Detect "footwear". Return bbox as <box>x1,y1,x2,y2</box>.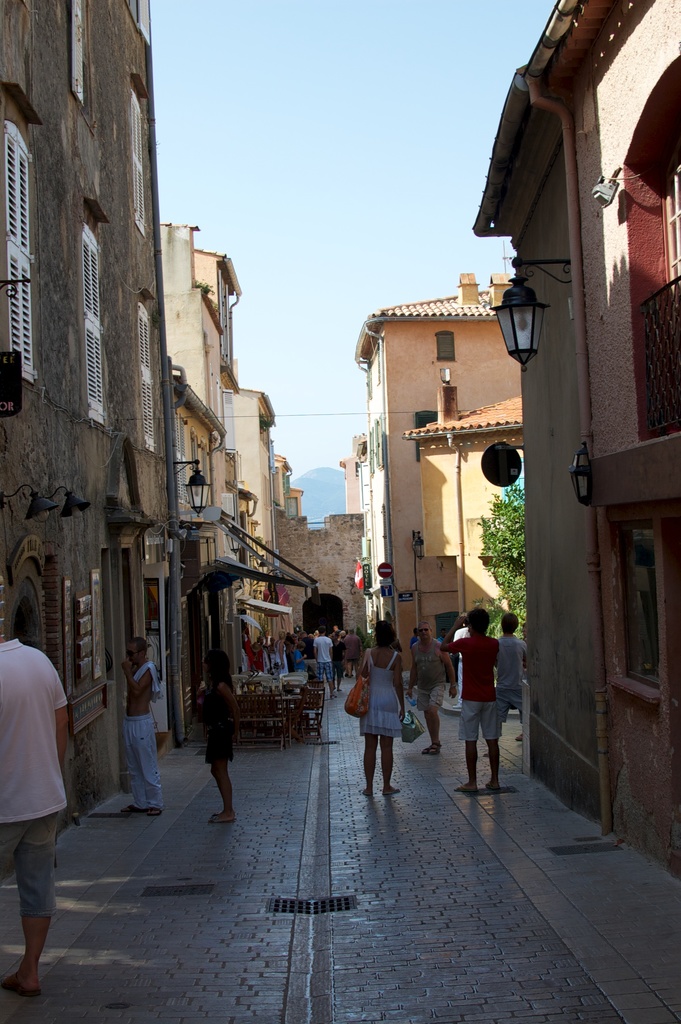
<box>146,802,162,819</box>.
